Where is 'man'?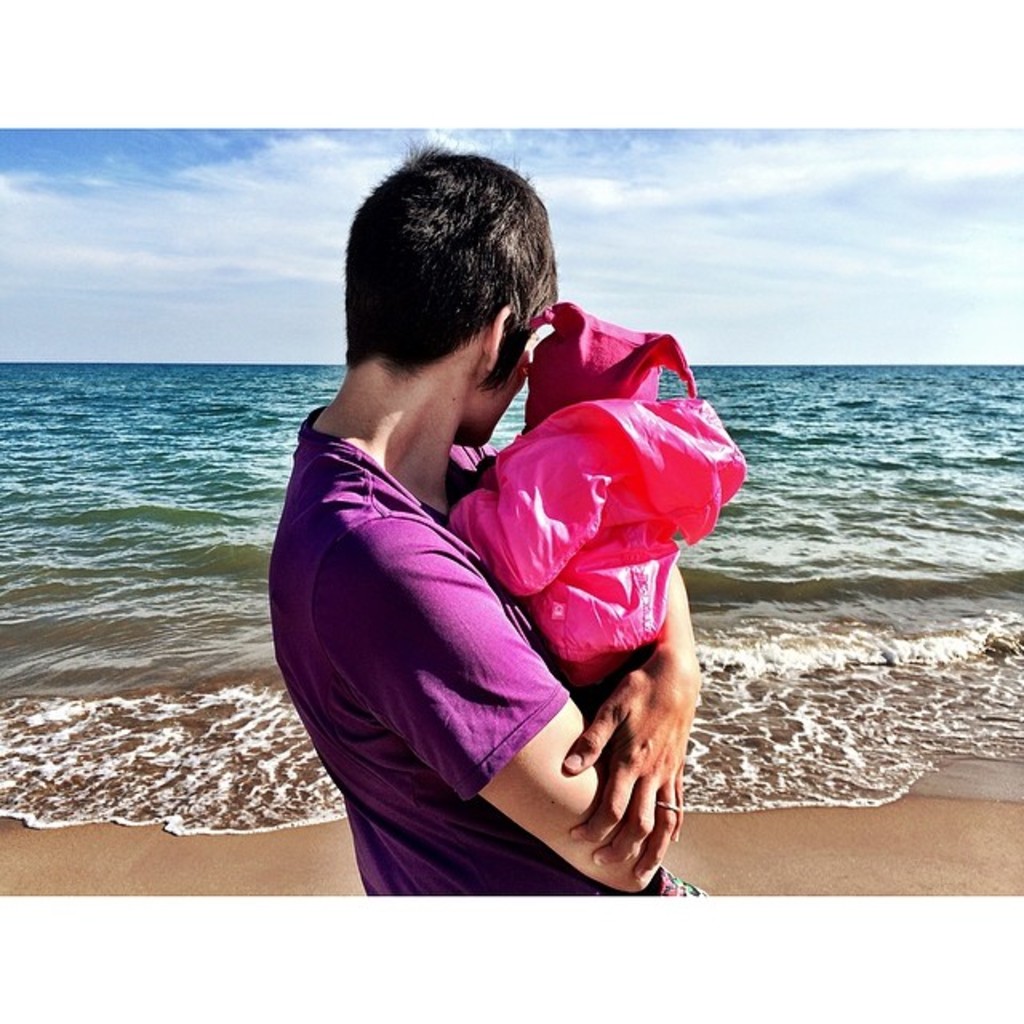
bbox=(333, 176, 717, 909).
